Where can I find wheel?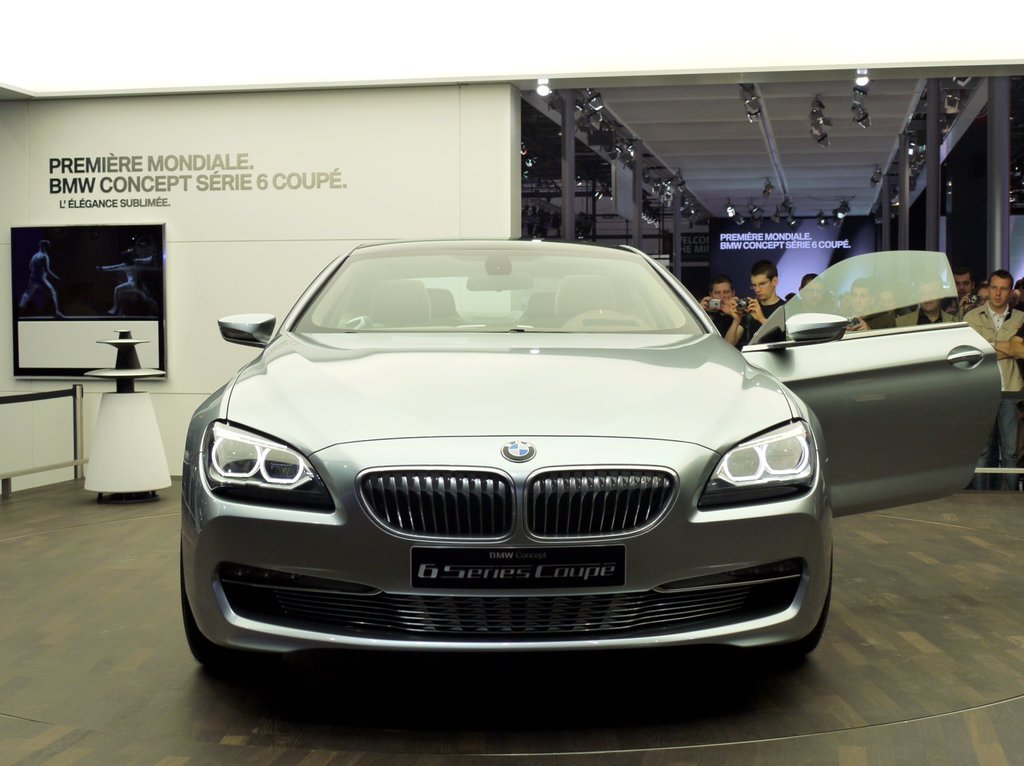
You can find it at (left=176, top=532, right=255, bottom=669).
